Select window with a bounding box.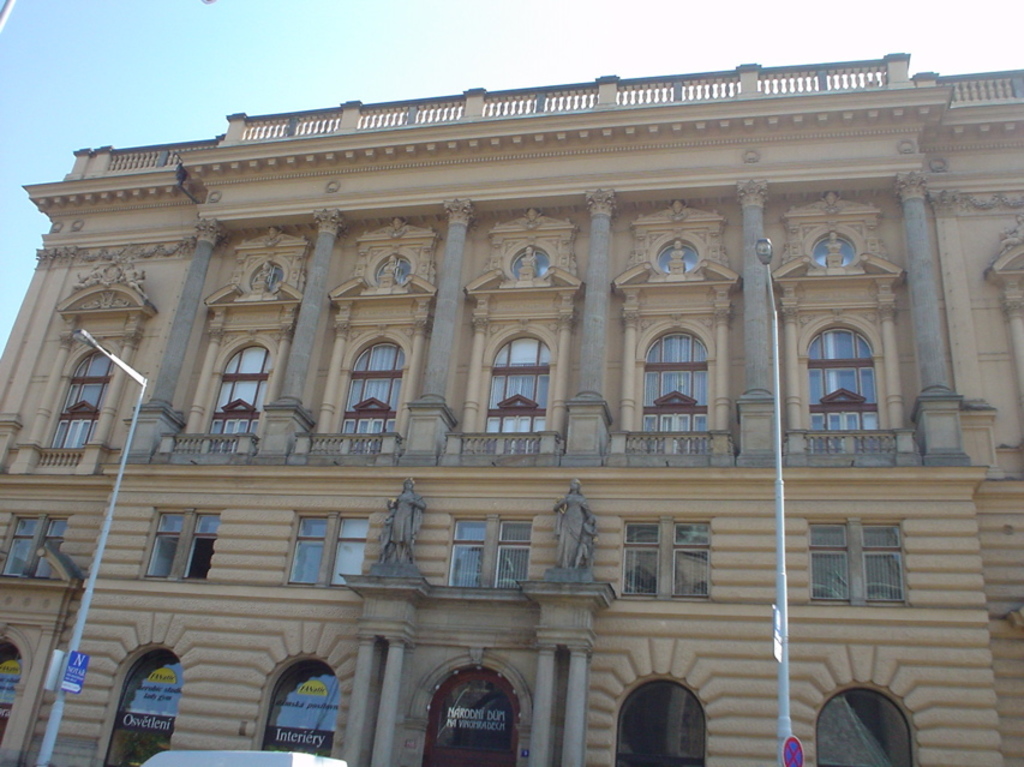
(92,643,187,766).
